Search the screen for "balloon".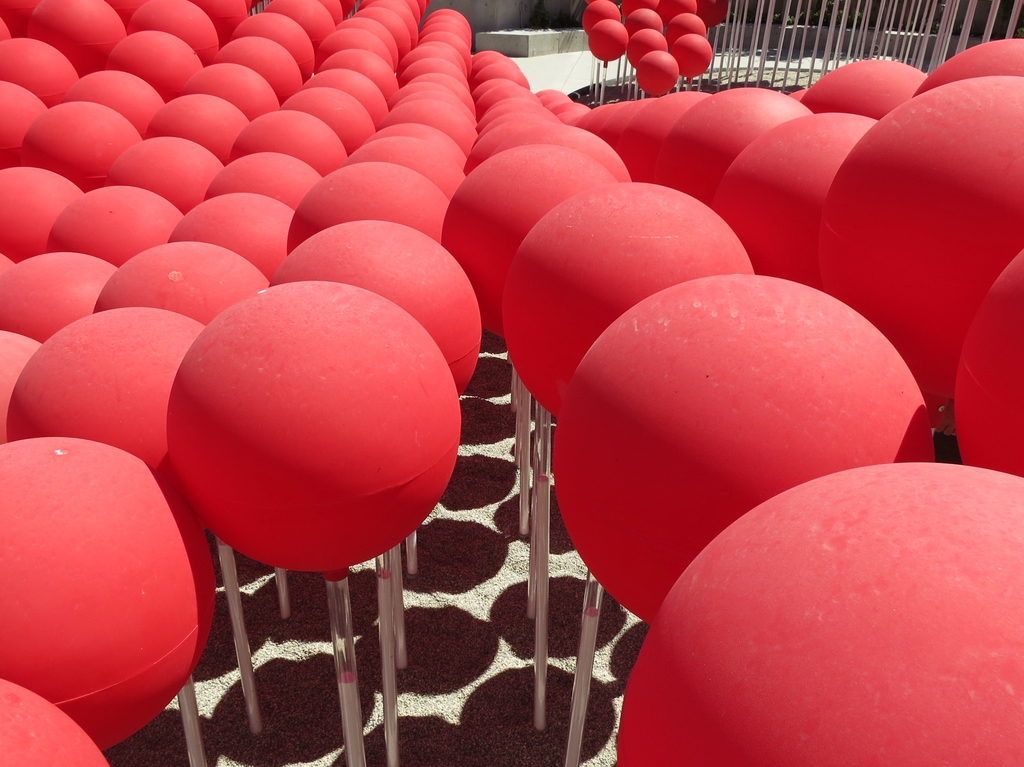
Found at box(394, 88, 477, 126).
